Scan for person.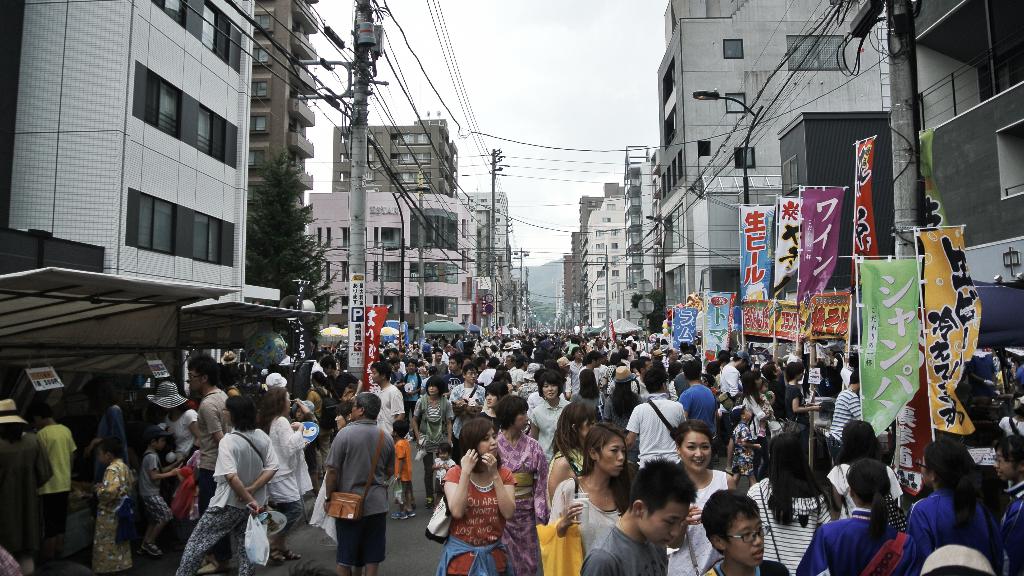
Scan result: l=692, t=493, r=789, b=575.
